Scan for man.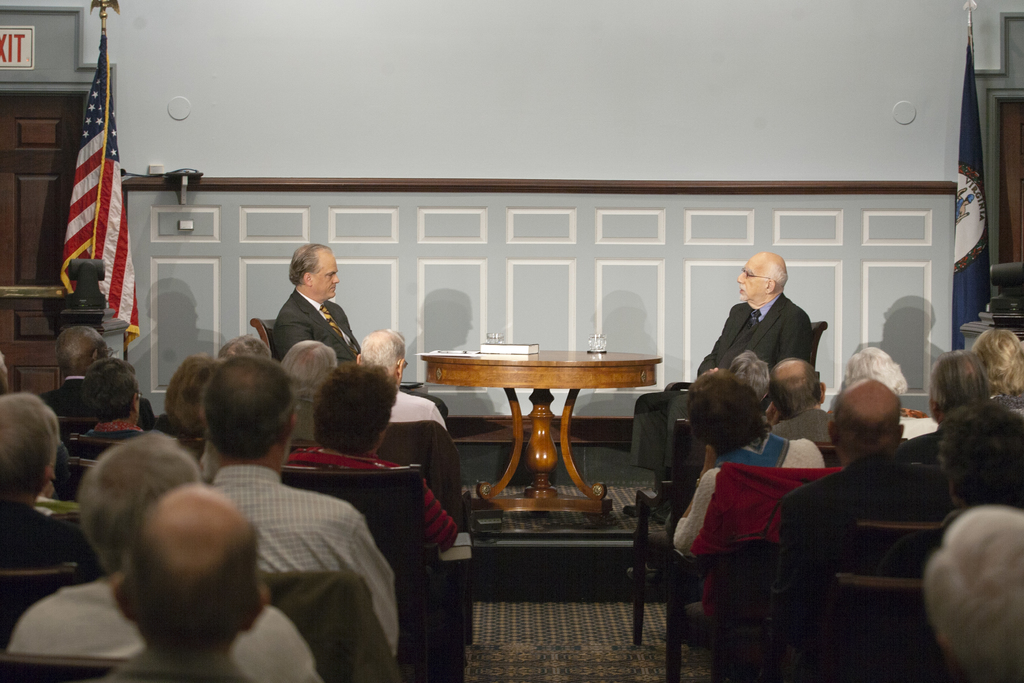
Scan result: pyautogui.locateOnScreen(902, 349, 992, 469).
